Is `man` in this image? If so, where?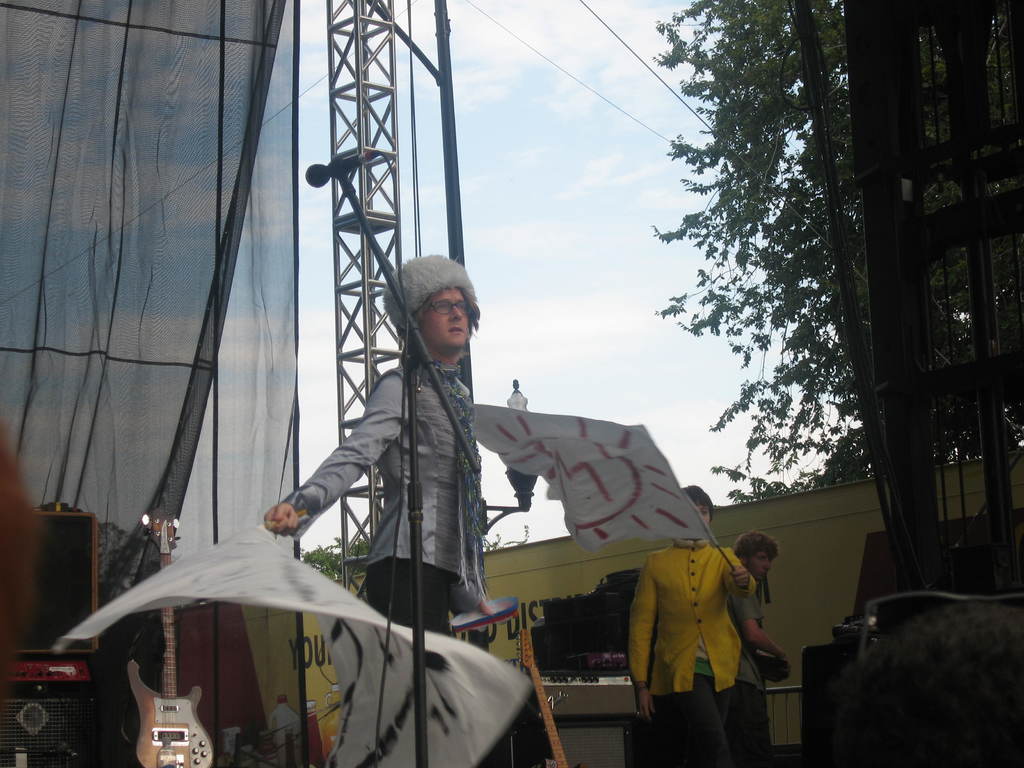
Yes, at locate(266, 252, 480, 636).
